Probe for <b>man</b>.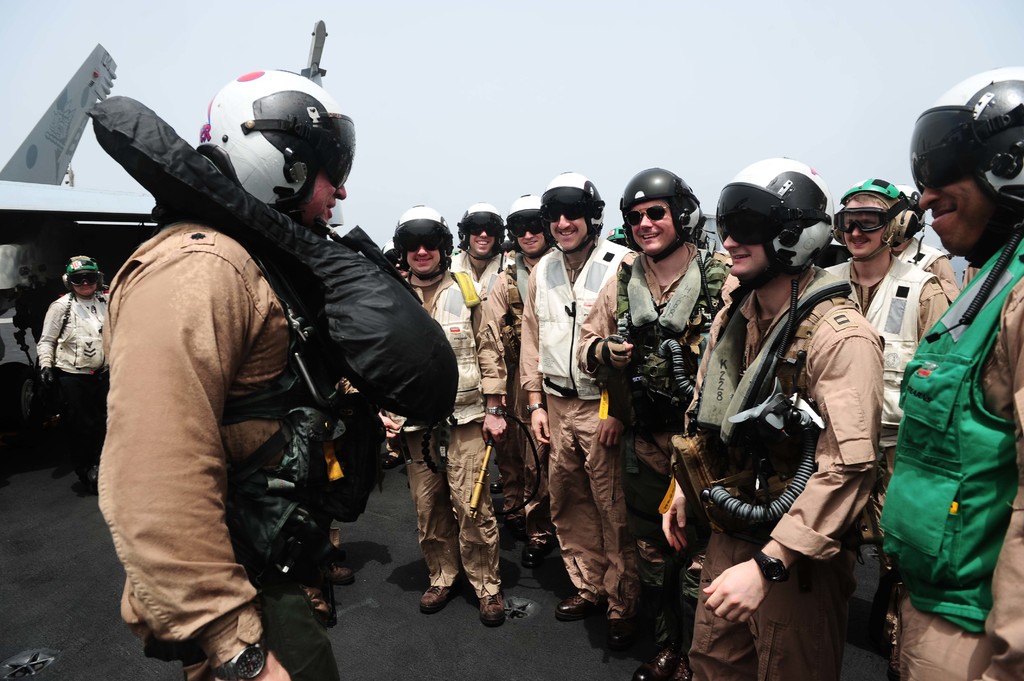
Probe result: 376, 205, 509, 629.
